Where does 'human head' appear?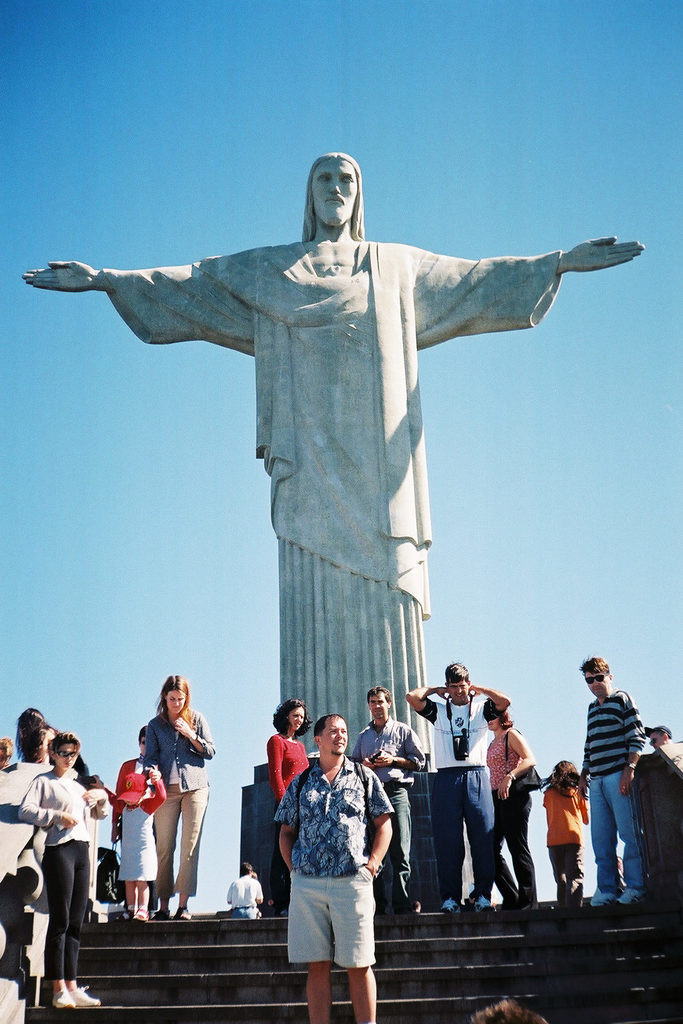
Appears at <bbox>478, 1007, 544, 1023</bbox>.
